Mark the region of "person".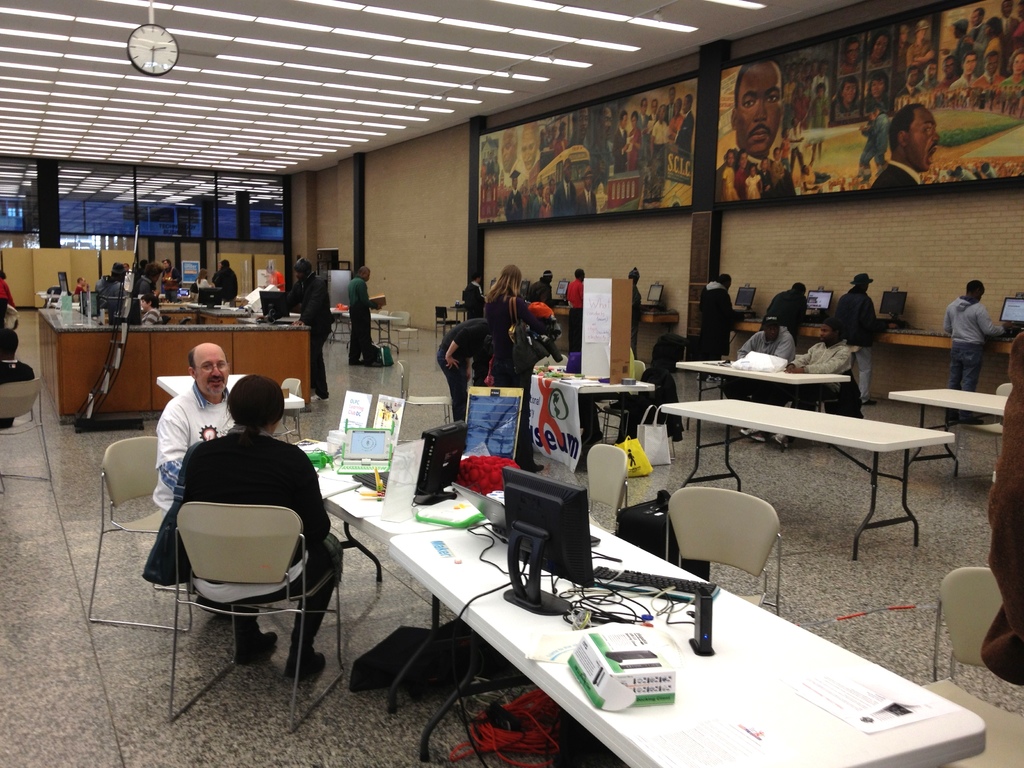
Region: (791,317,859,404).
